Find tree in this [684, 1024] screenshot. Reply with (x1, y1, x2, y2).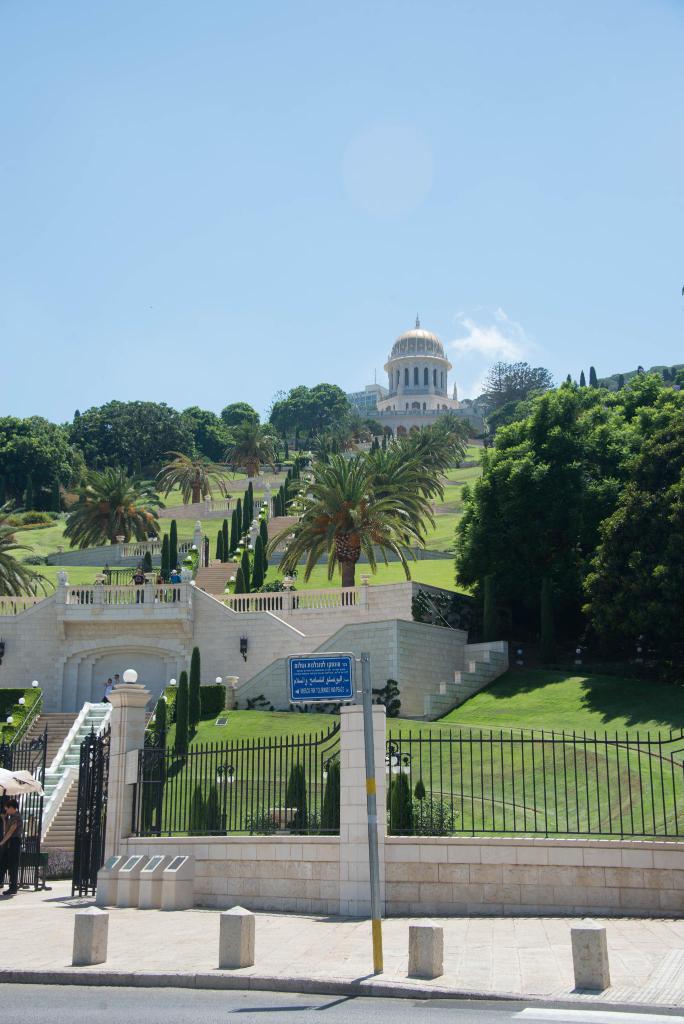
(288, 764, 305, 835).
